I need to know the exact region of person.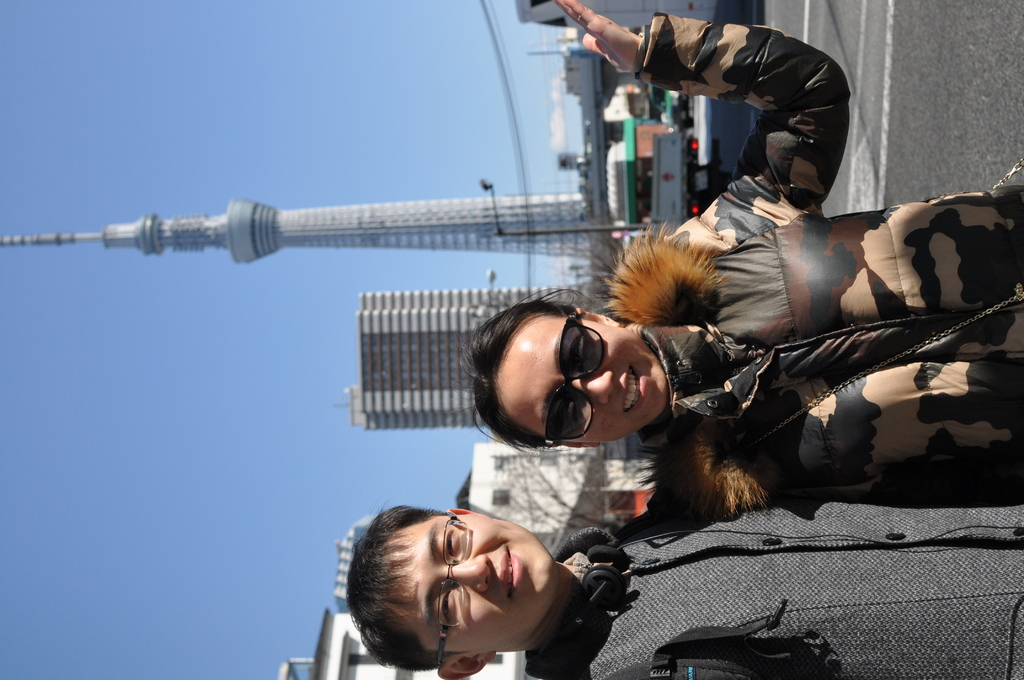
Region: (345,497,1023,679).
